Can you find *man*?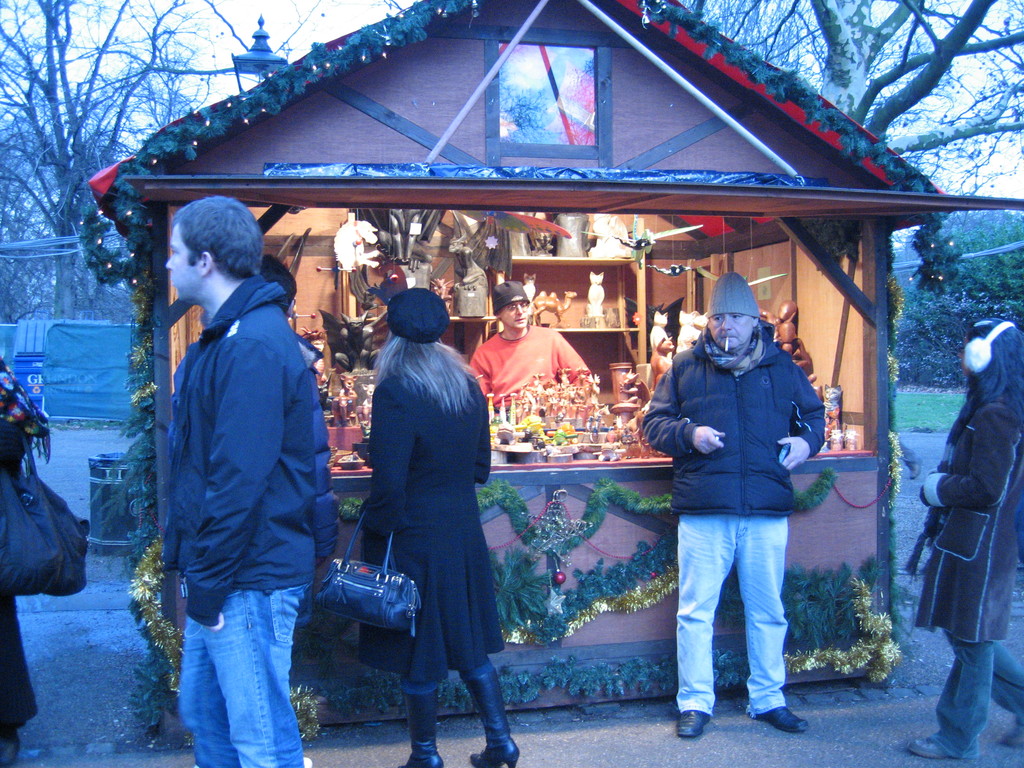
Yes, bounding box: {"left": 154, "top": 254, "right": 338, "bottom": 758}.
